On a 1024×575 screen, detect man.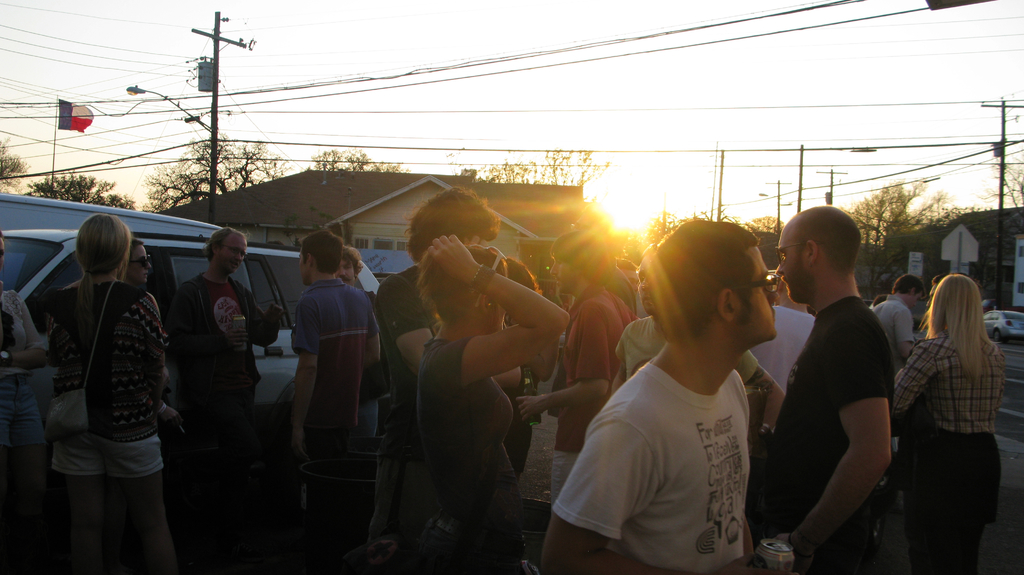
box(368, 184, 497, 572).
